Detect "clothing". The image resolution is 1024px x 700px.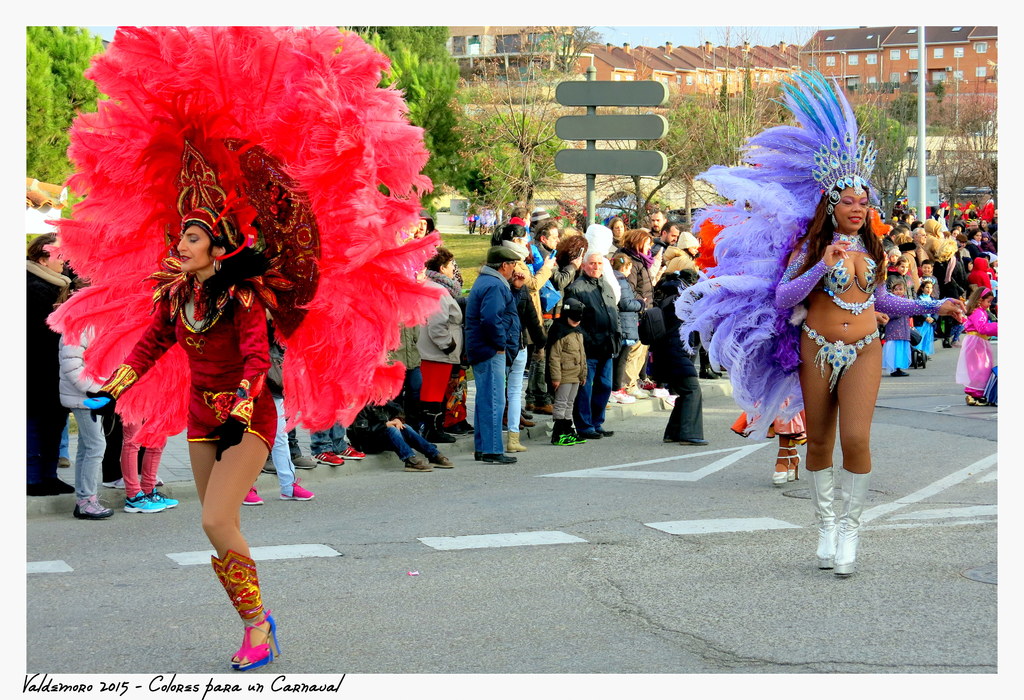
(776, 235, 946, 396).
